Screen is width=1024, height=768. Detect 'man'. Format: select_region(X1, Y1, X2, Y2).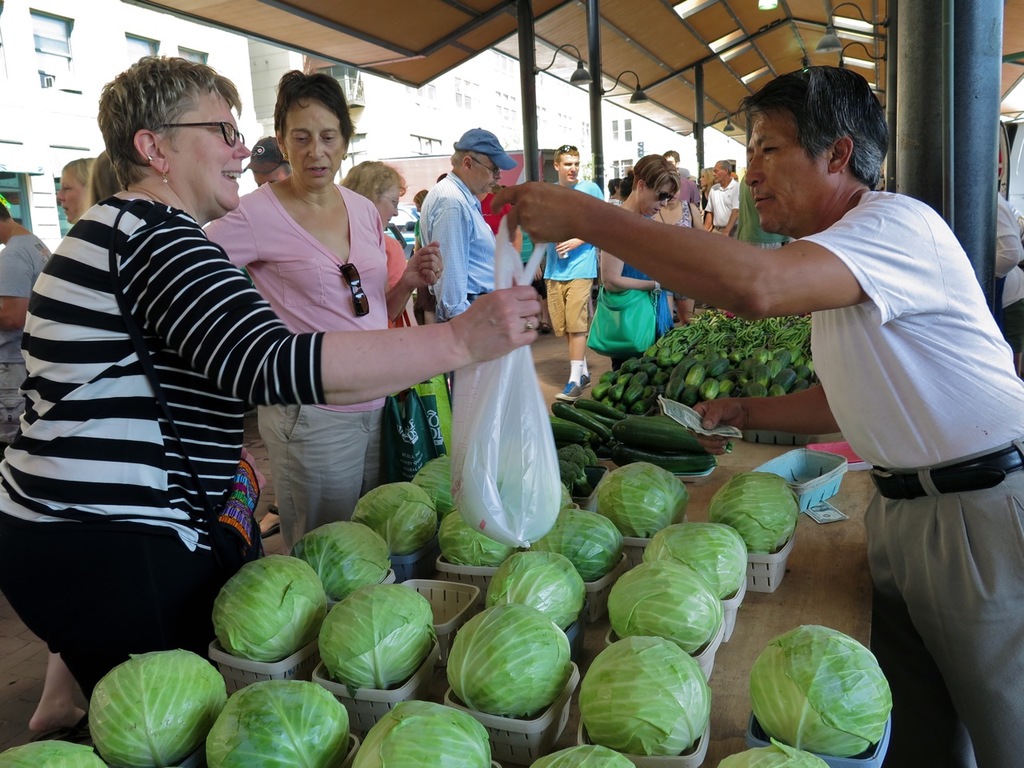
select_region(491, 66, 1023, 767).
